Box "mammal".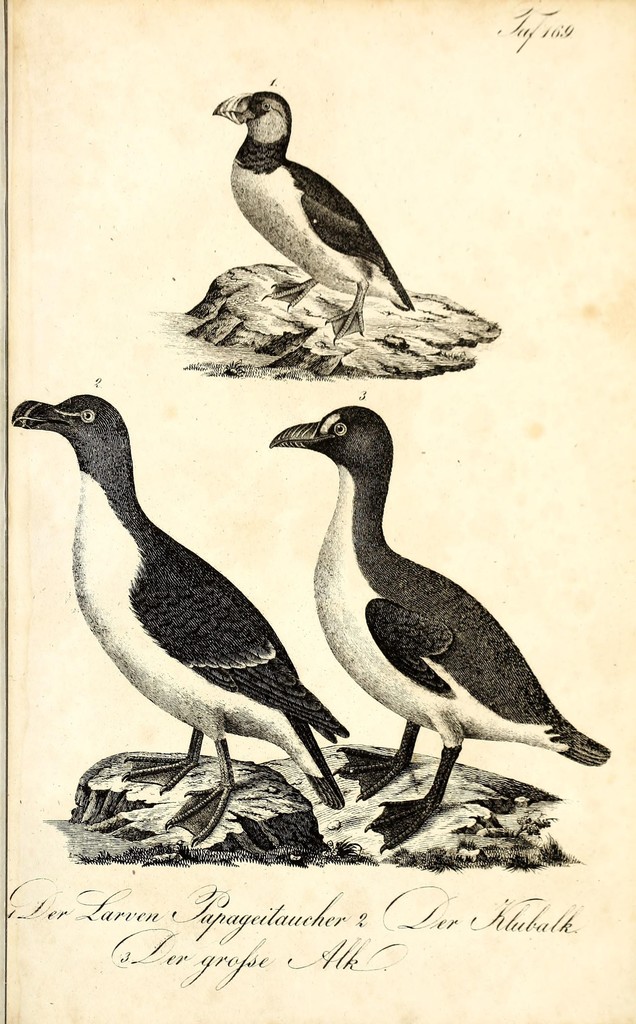
[6,390,352,843].
